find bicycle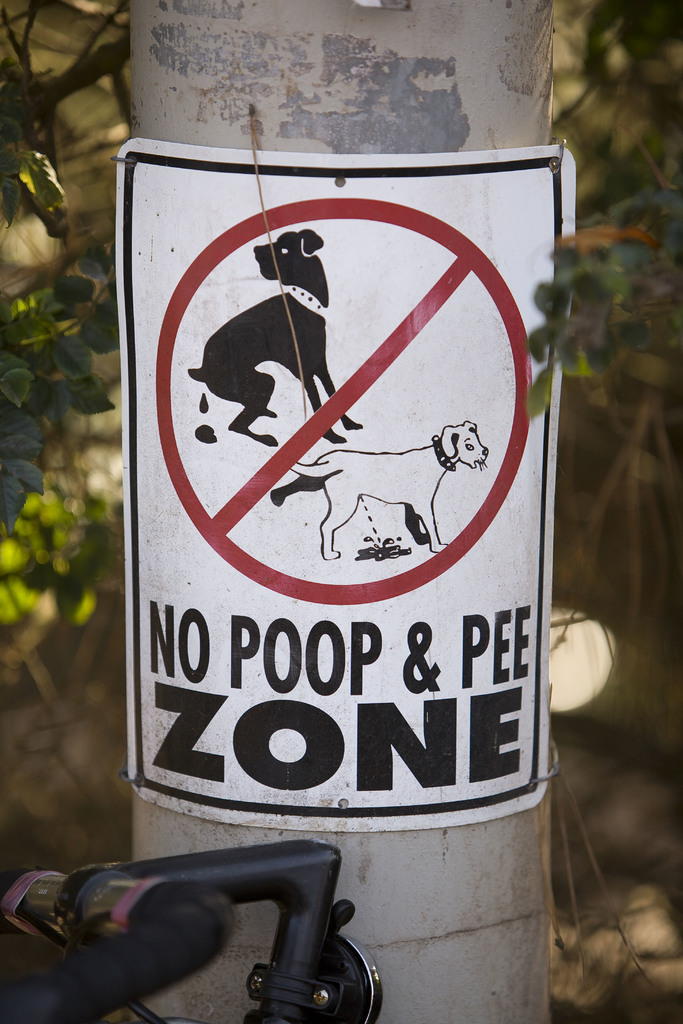
rect(0, 841, 382, 1023)
